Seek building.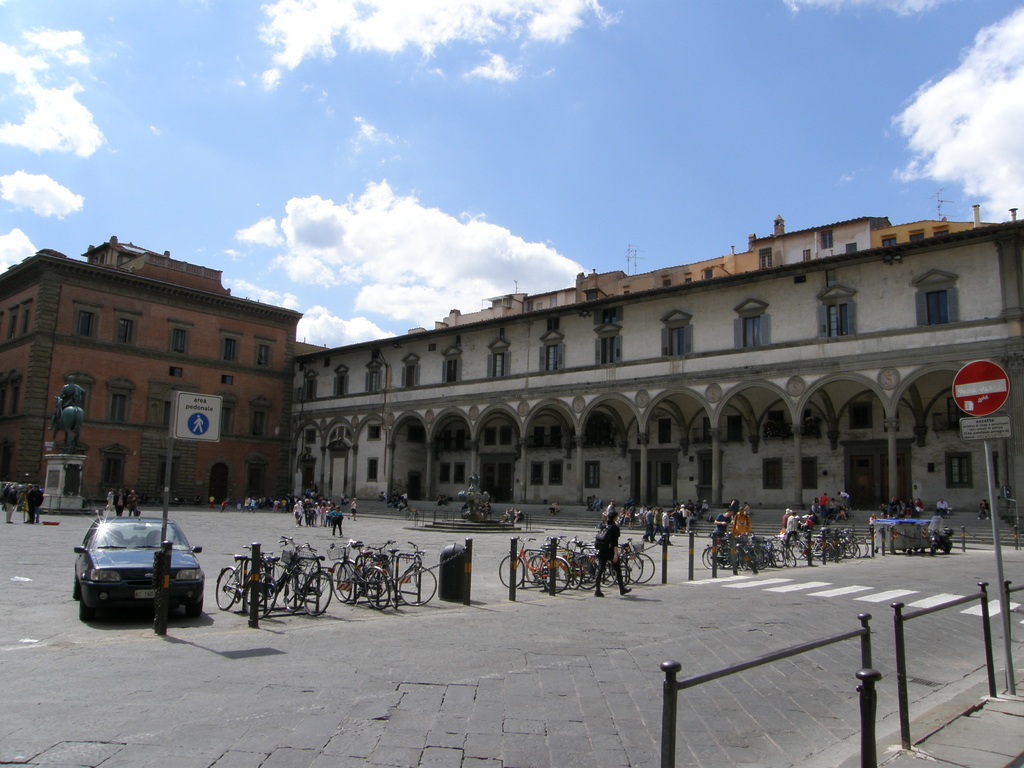
left=0, top=232, right=307, bottom=508.
